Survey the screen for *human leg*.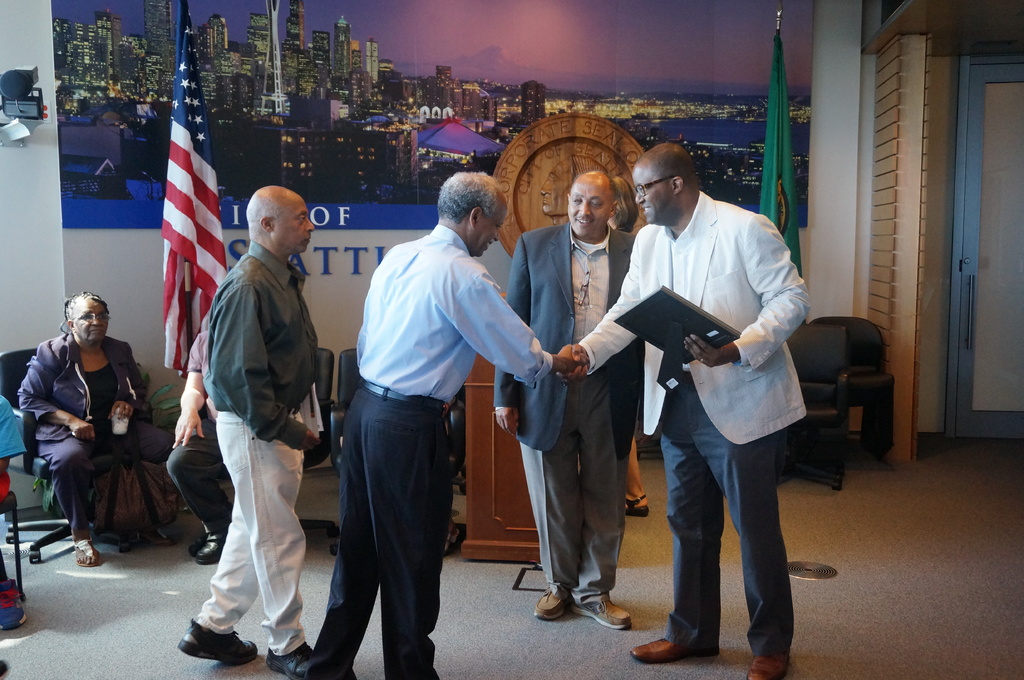
Survey found: <bbox>625, 395, 722, 658</bbox>.
